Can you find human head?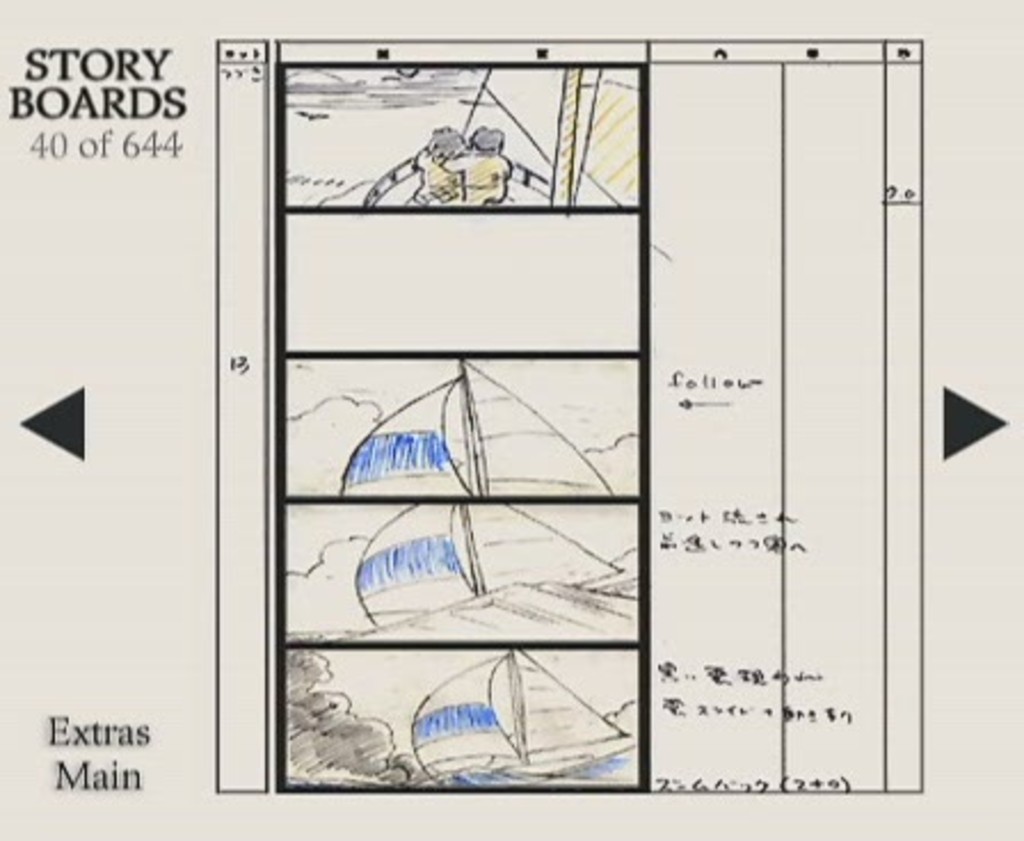
Yes, bounding box: locate(473, 126, 501, 155).
